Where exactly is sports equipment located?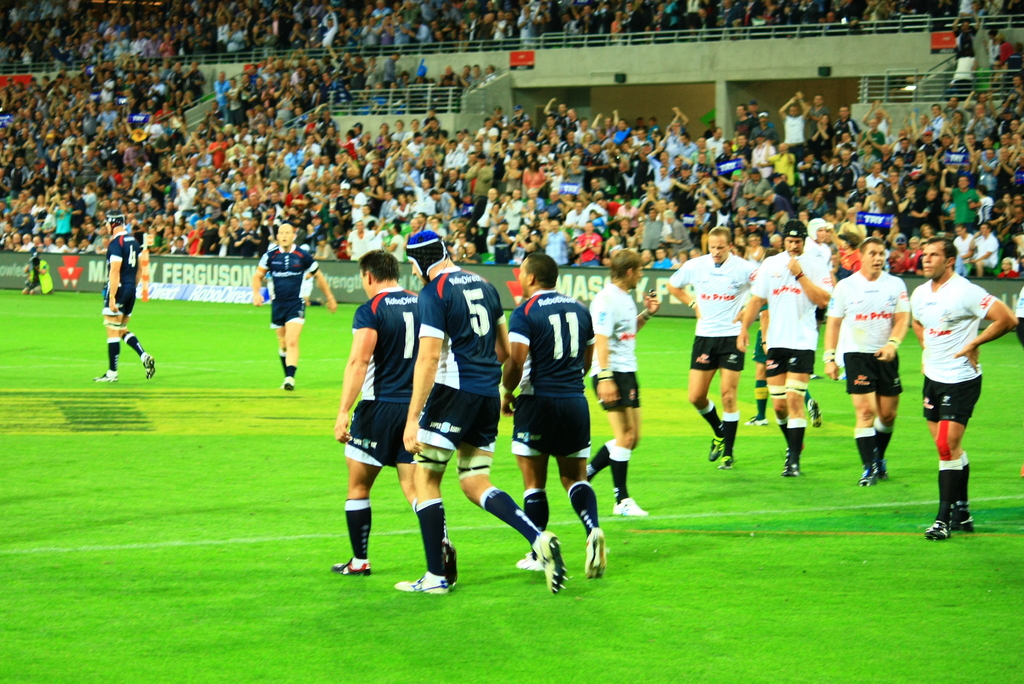
Its bounding box is BBox(543, 531, 567, 597).
